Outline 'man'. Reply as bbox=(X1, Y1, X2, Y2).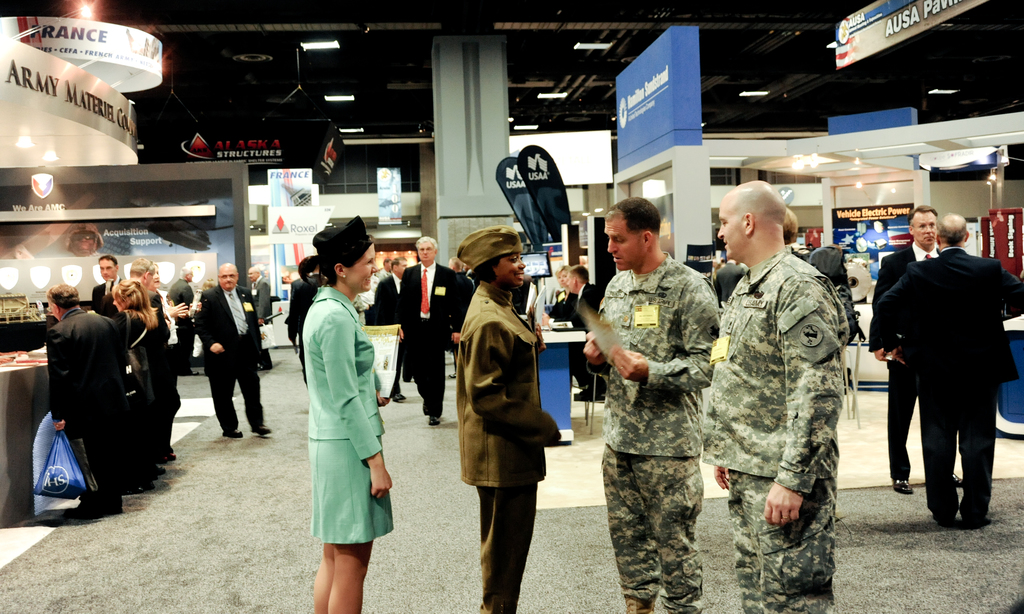
bbox=(195, 261, 268, 439).
